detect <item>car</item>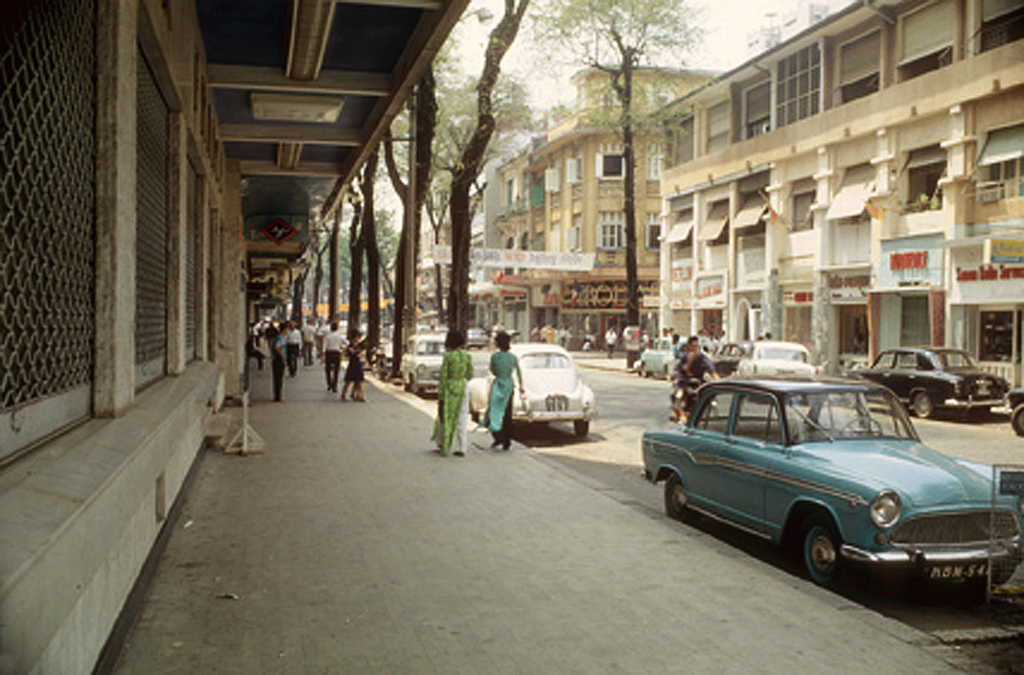
732,340,821,402
